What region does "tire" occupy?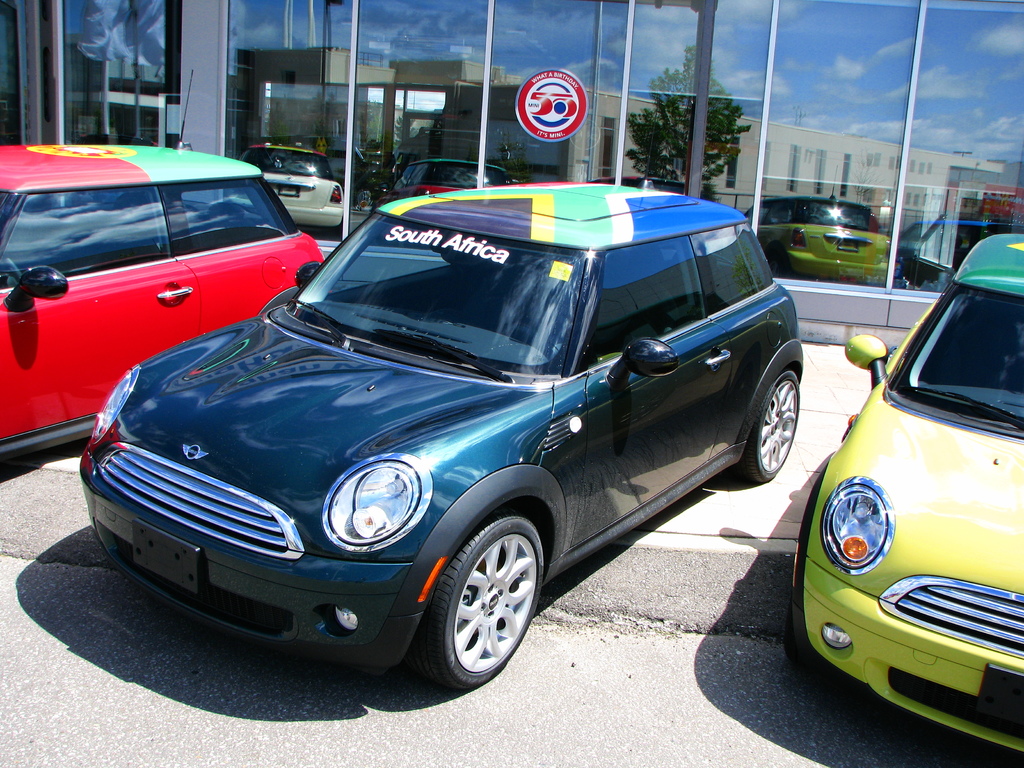
pyautogui.locateOnScreen(783, 603, 801, 656).
